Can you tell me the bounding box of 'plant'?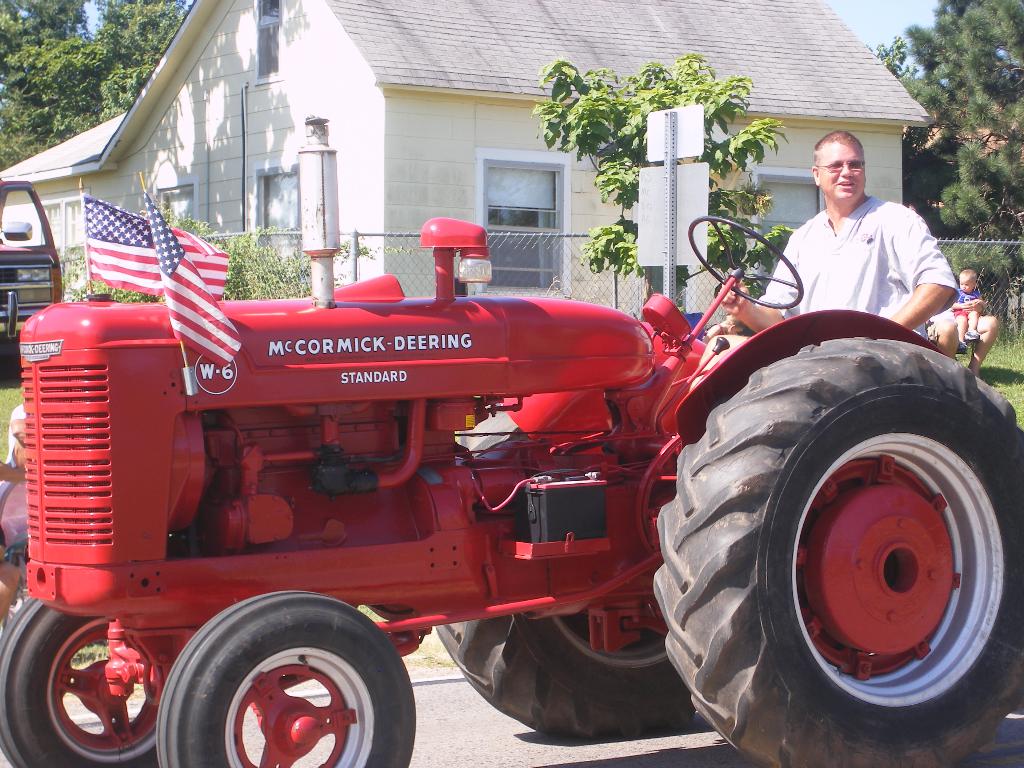
0/344/29/470.
